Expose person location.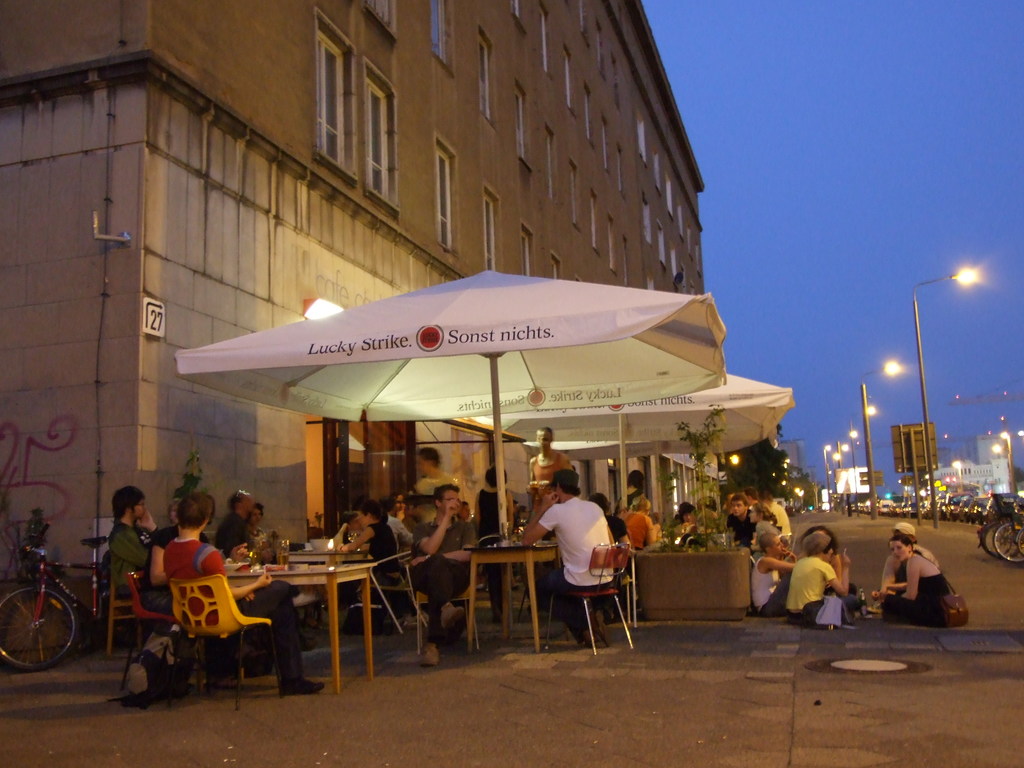
Exposed at bbox(104, 483, 173, 639).
